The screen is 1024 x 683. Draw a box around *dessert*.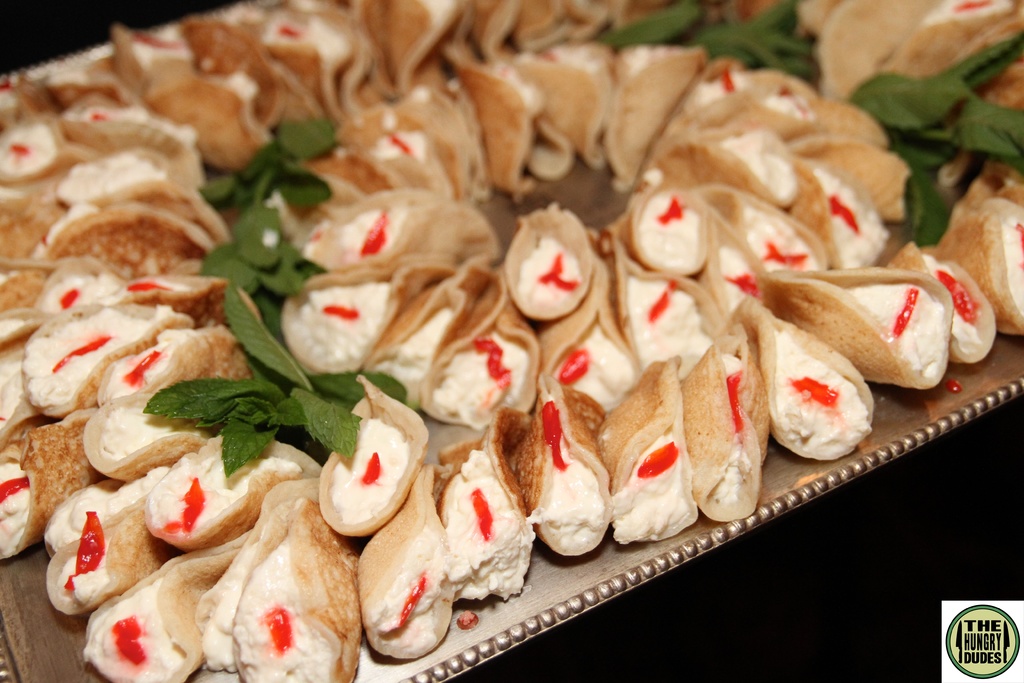
0 340 42 414.
